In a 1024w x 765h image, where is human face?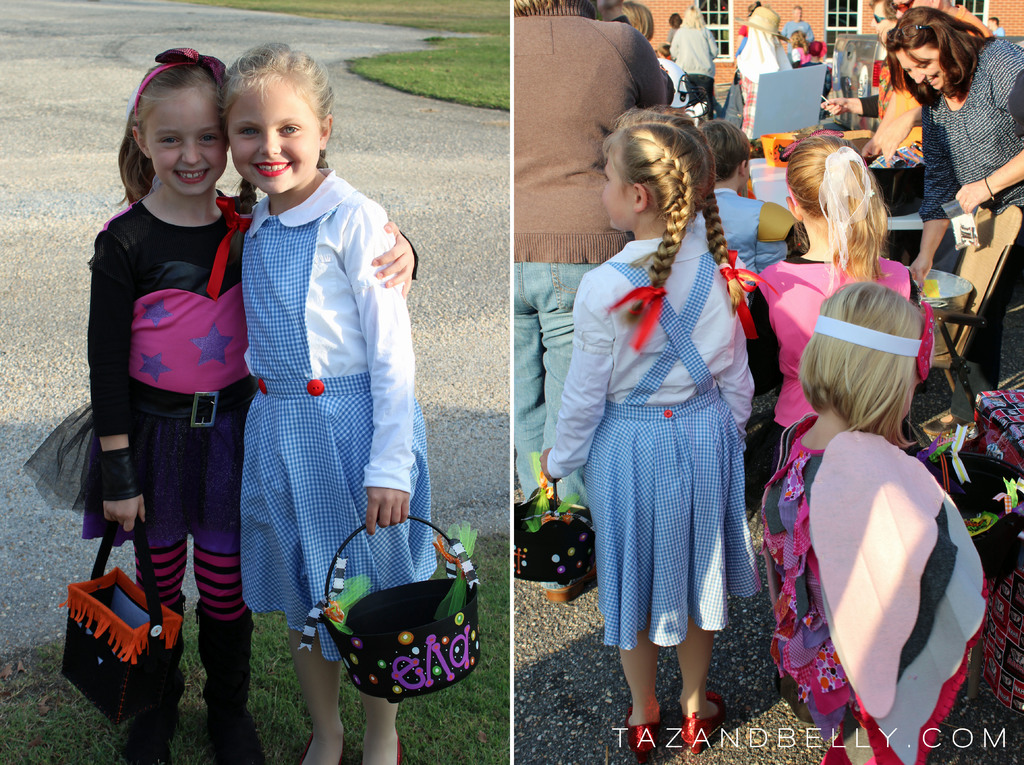
box=[142, 92, 228, 200].
